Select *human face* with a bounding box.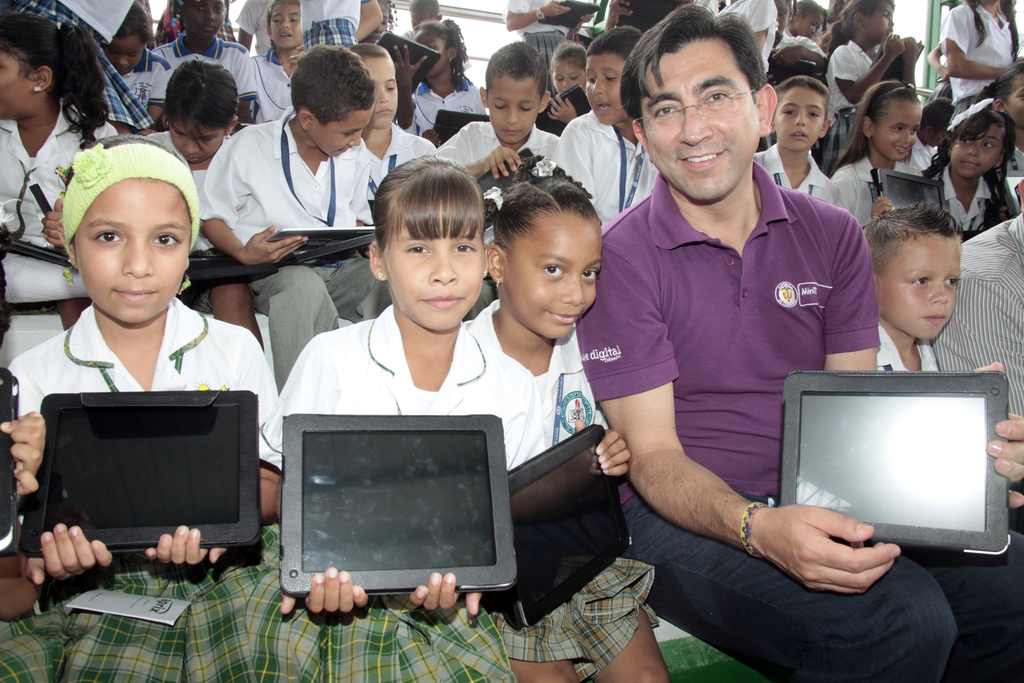
<box>0,46,37,120</box>.
